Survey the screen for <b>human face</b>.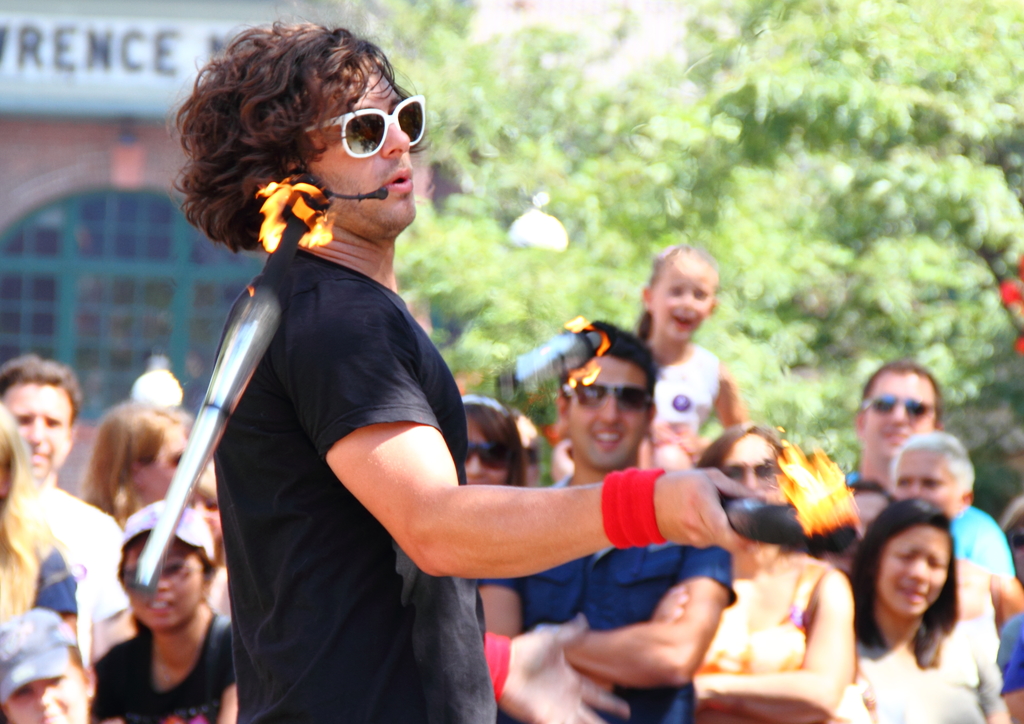
Survey found: detection(719, 424, 789, 510).
